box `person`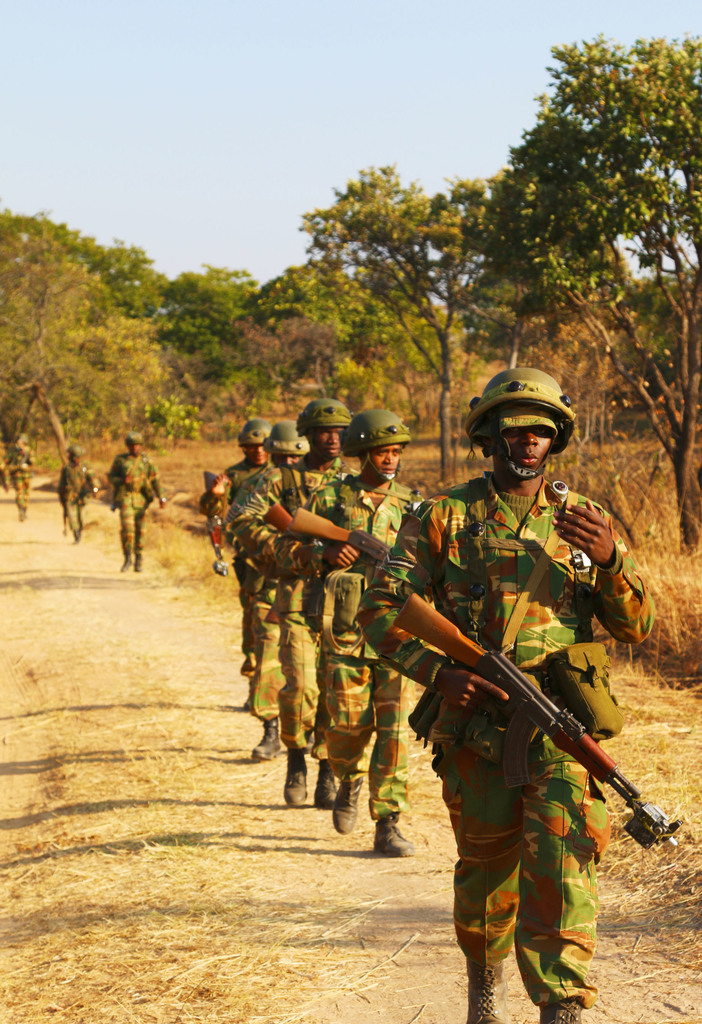
x1=224, y1=420, x2=319, y2=762
